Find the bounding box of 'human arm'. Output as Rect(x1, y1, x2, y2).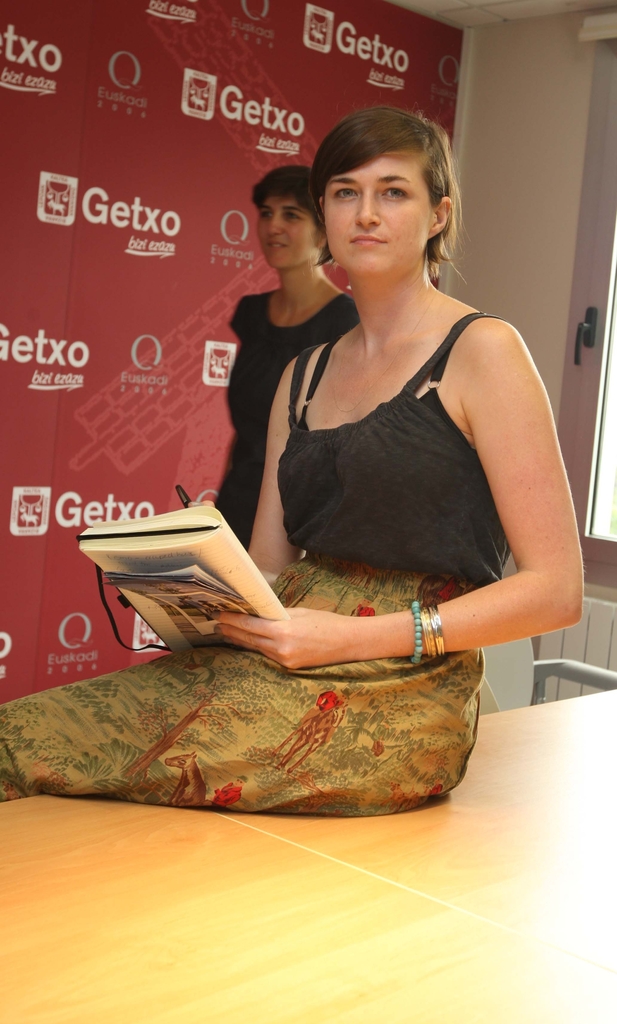
Rect(406, 304, 586, 705).
